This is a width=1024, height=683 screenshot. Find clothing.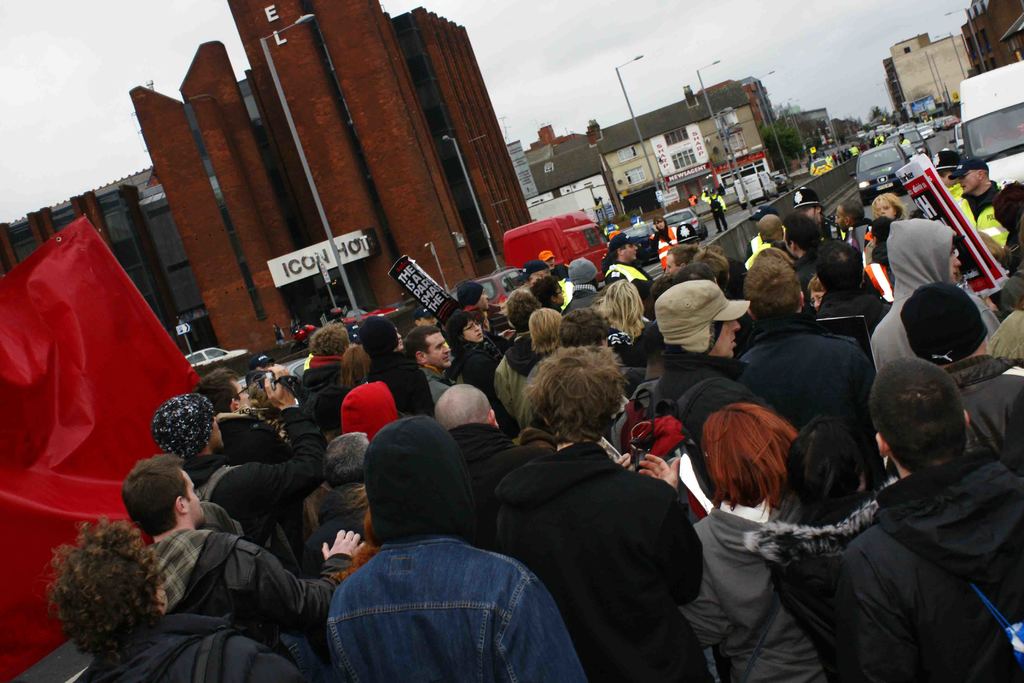
Bounding box: bbox(621, 357, 652, 396).
